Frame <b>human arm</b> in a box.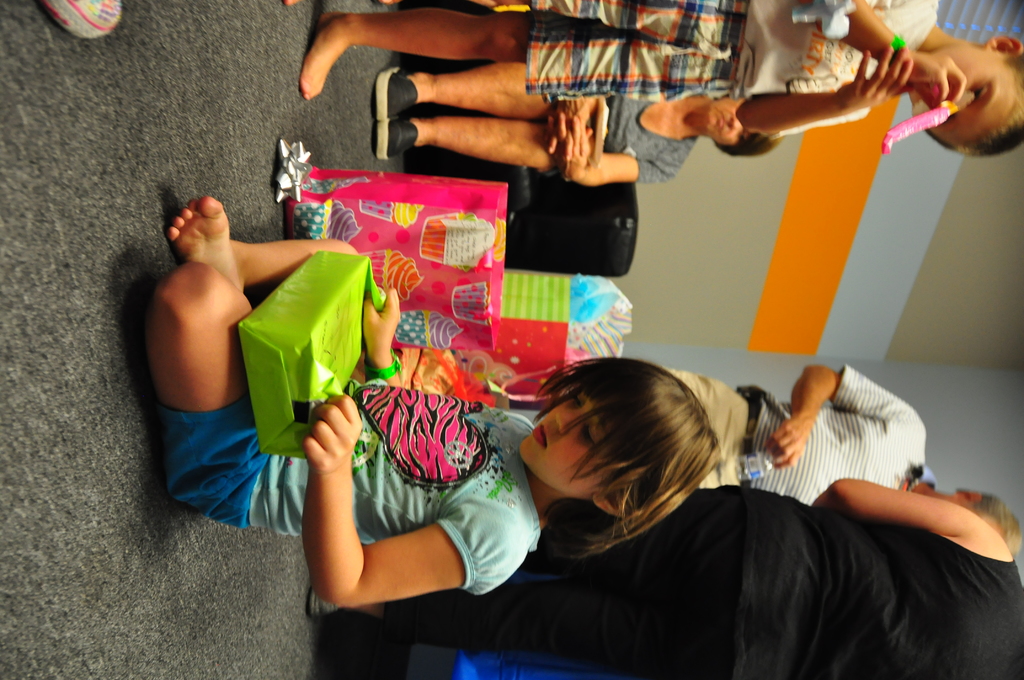
799 0 966 109.
